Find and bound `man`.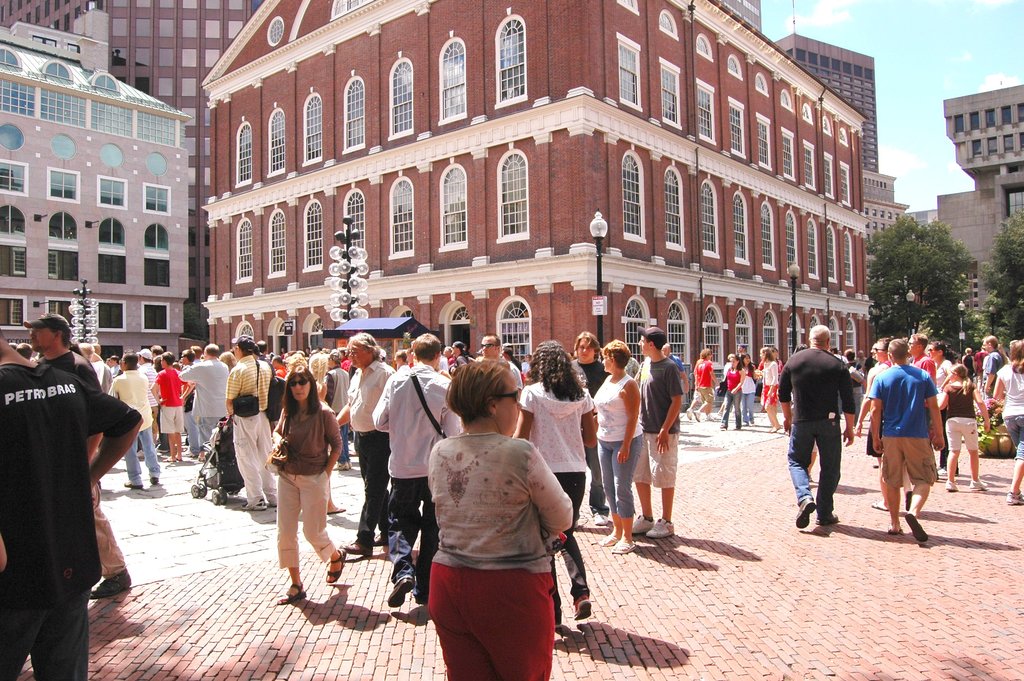
Bound: select_region(774, 326, 854, 527).
